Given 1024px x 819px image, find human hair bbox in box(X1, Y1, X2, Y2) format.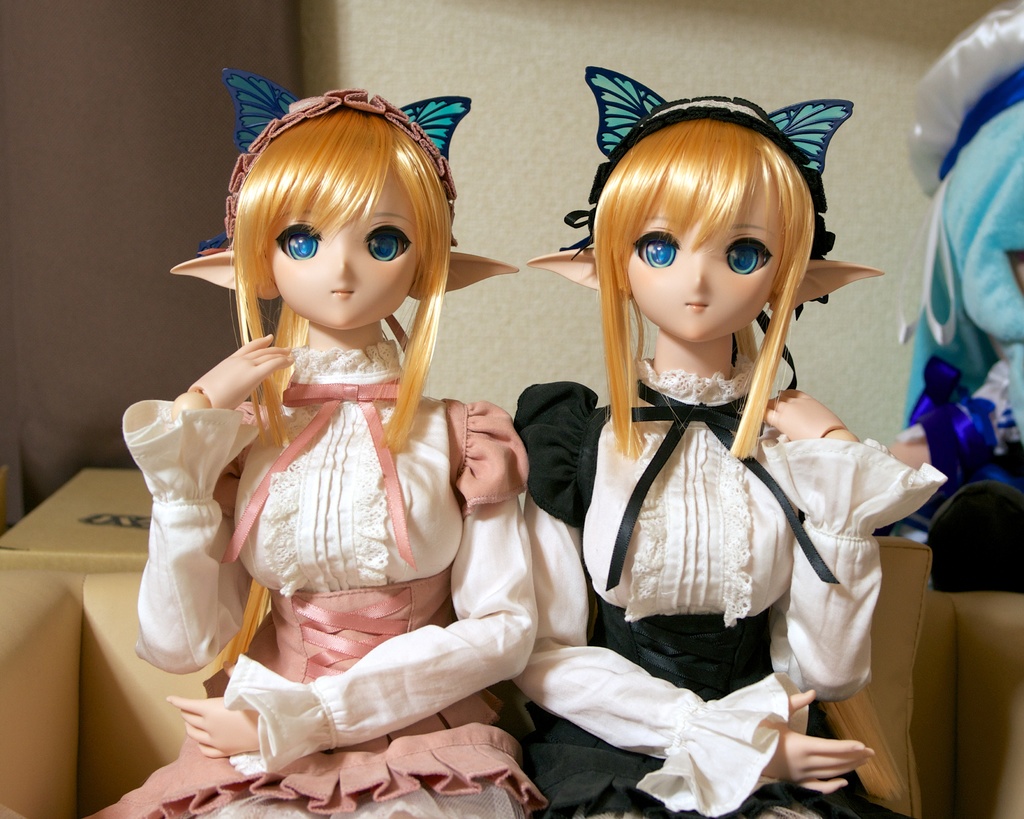
box(582, 113, 829, 460).
